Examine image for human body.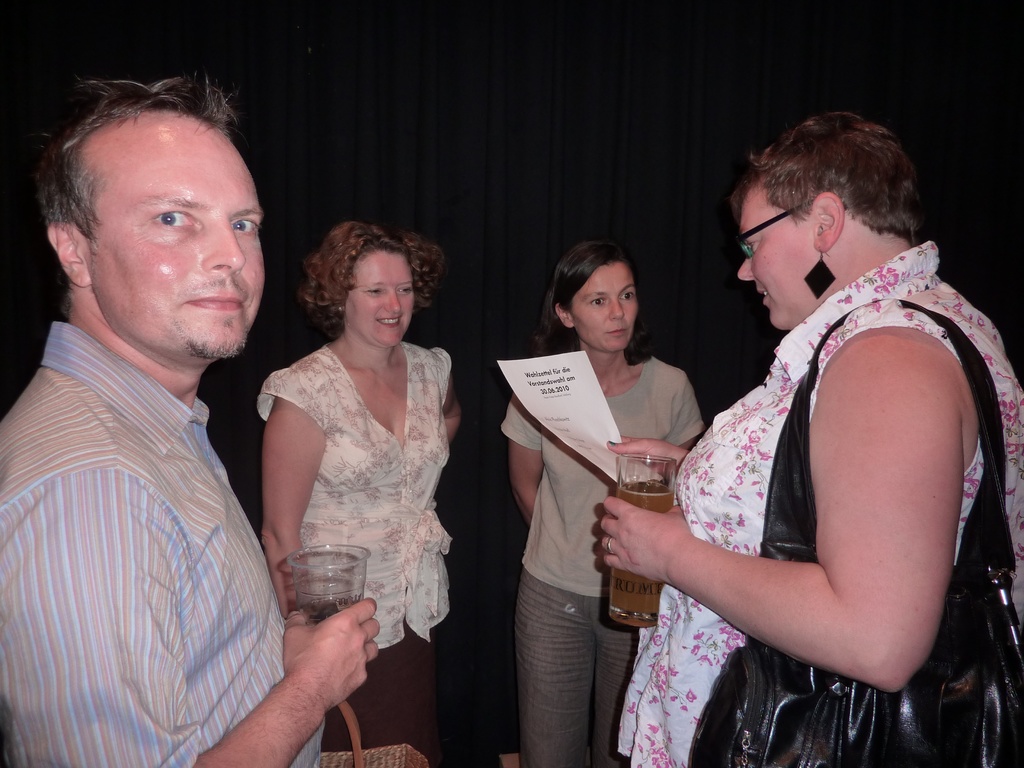
Examination result: (262,216,463,767).
